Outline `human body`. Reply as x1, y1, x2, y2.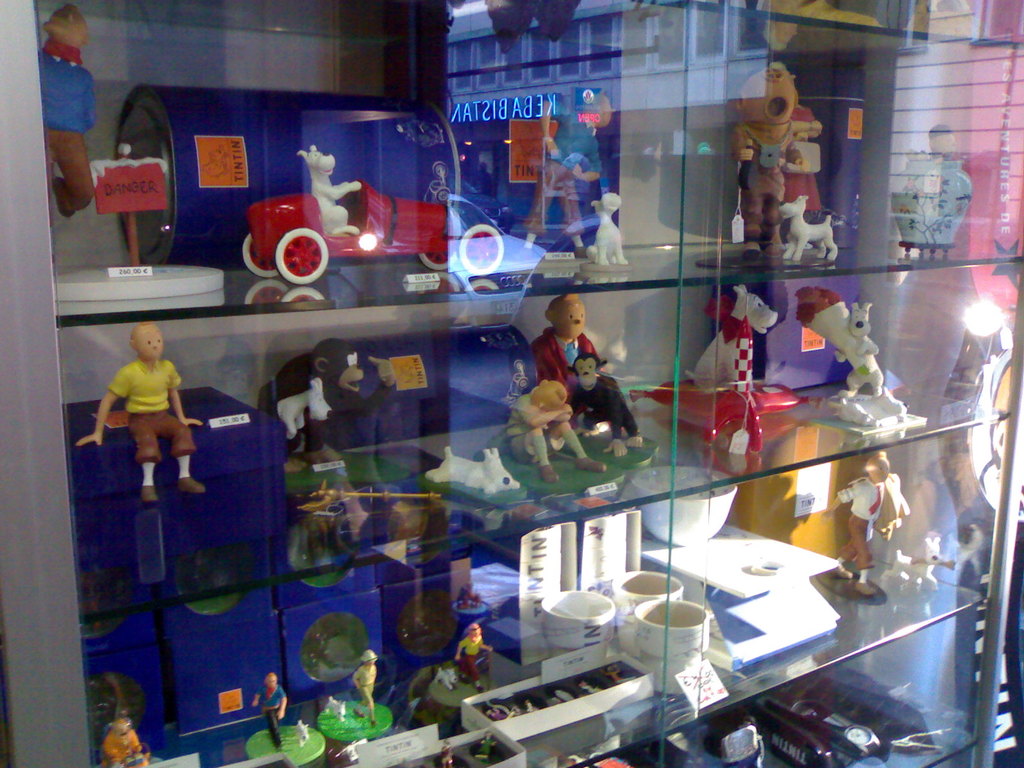
92, 324, 200, 511.
